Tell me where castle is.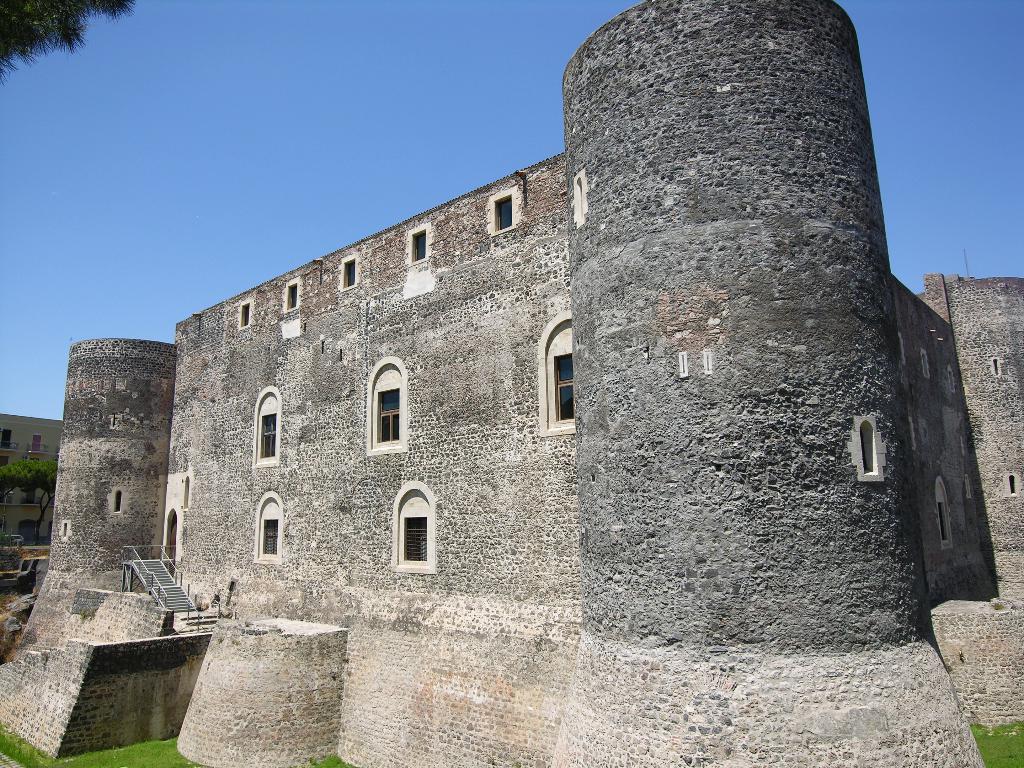
castle is at (x1=0, y1=0, x2=1023, y2=767).
